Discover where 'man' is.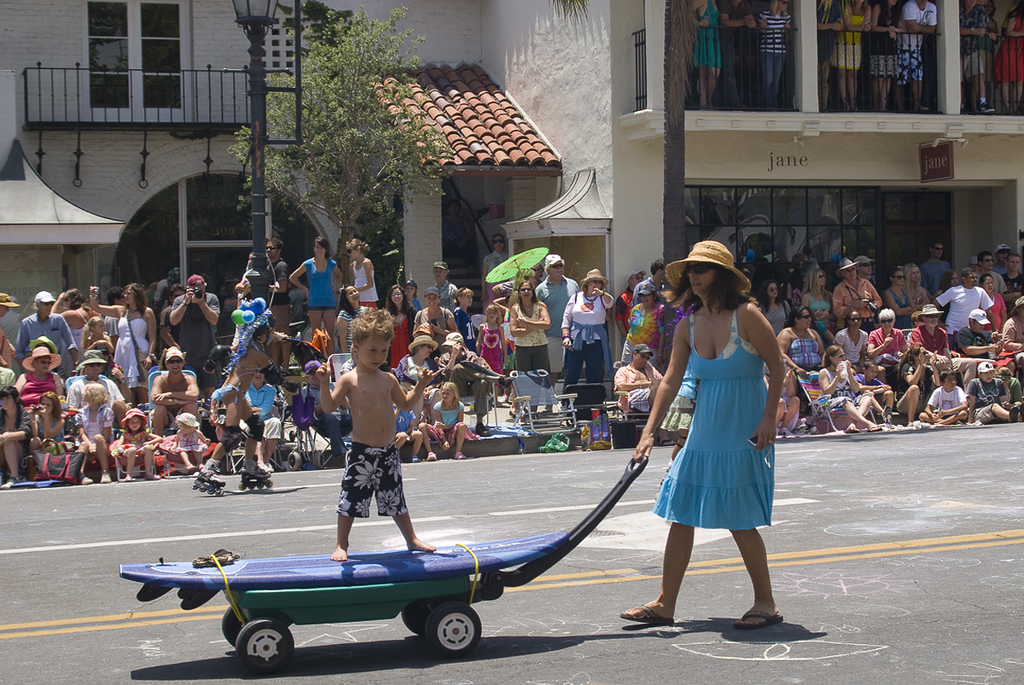
Discovered at 627, 256, 664, 311.
